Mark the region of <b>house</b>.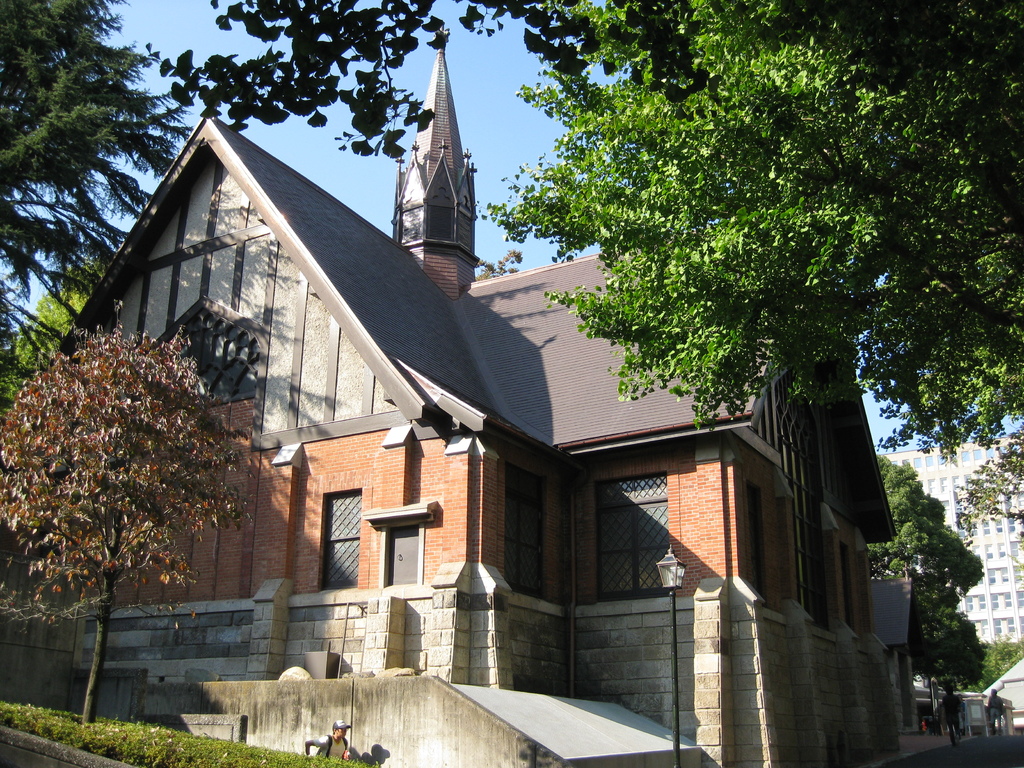
Region: (left=568, top=166, right=929, bottom=767).
